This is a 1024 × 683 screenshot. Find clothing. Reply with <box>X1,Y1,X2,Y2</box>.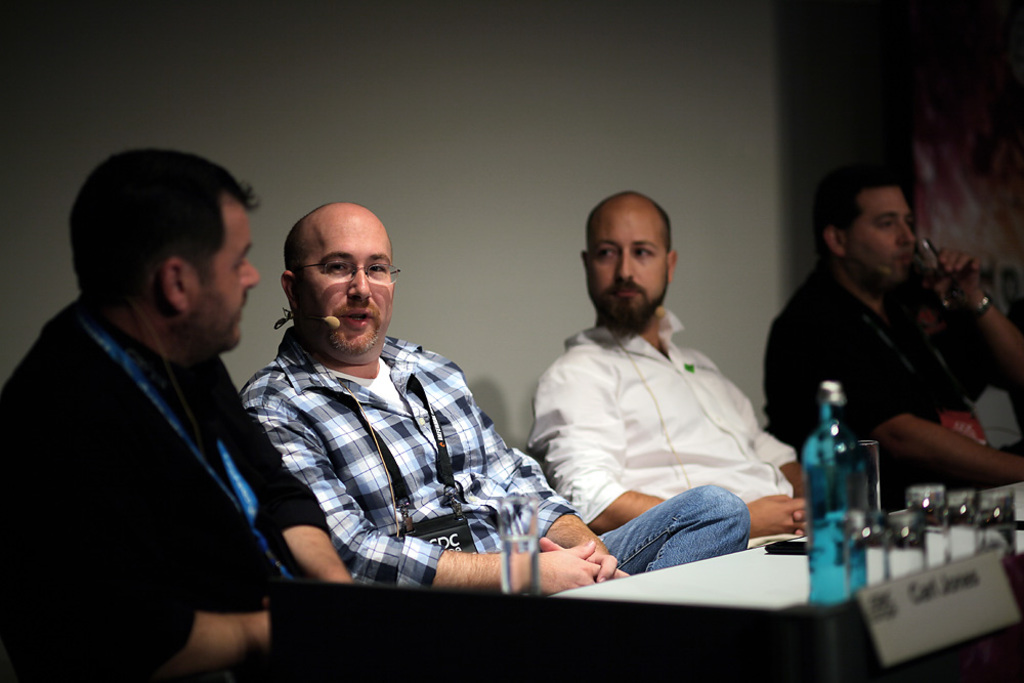
<box>229,308,734,604</box>.
